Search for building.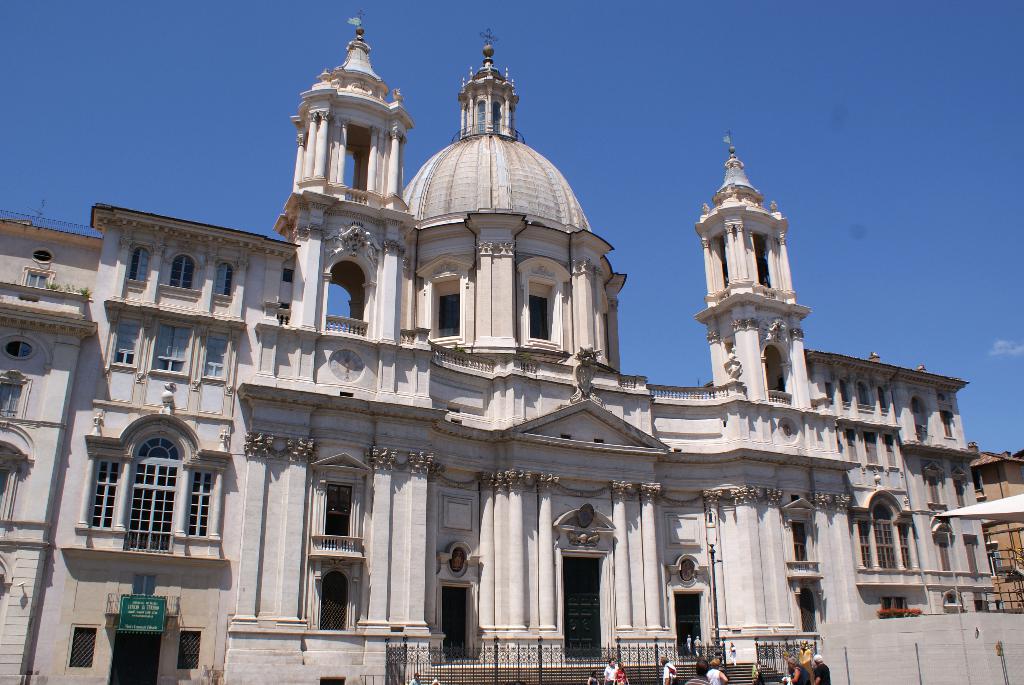
Found at x1=968 y1=439 x2=1023 y2=608.
